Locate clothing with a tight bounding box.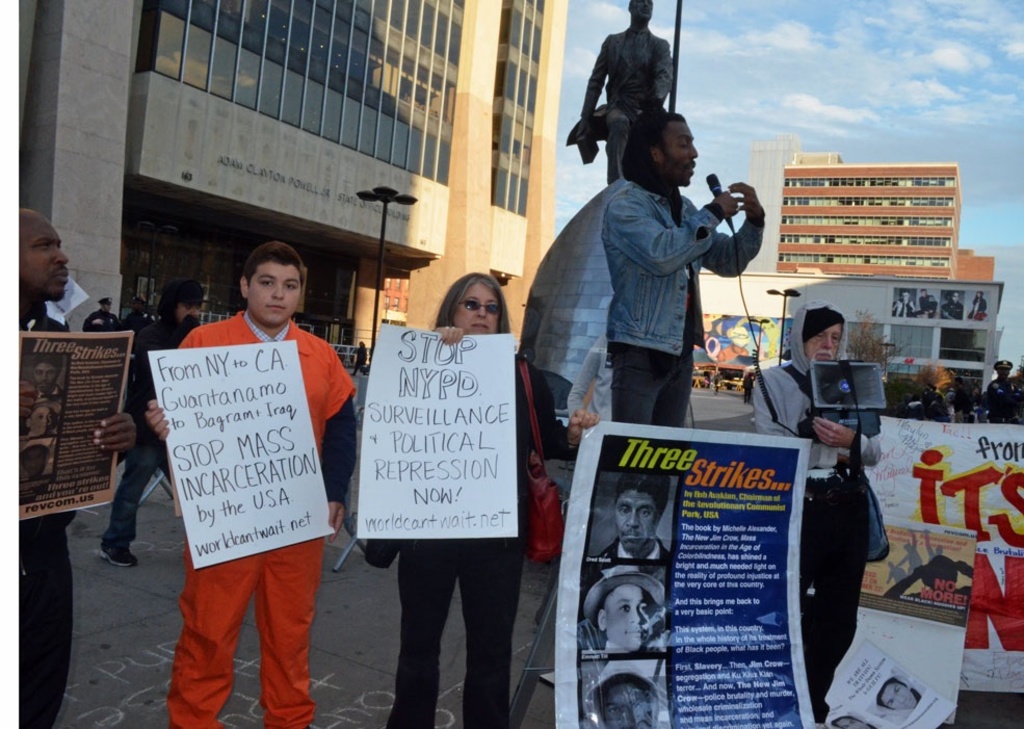
[893,296,914,316].
